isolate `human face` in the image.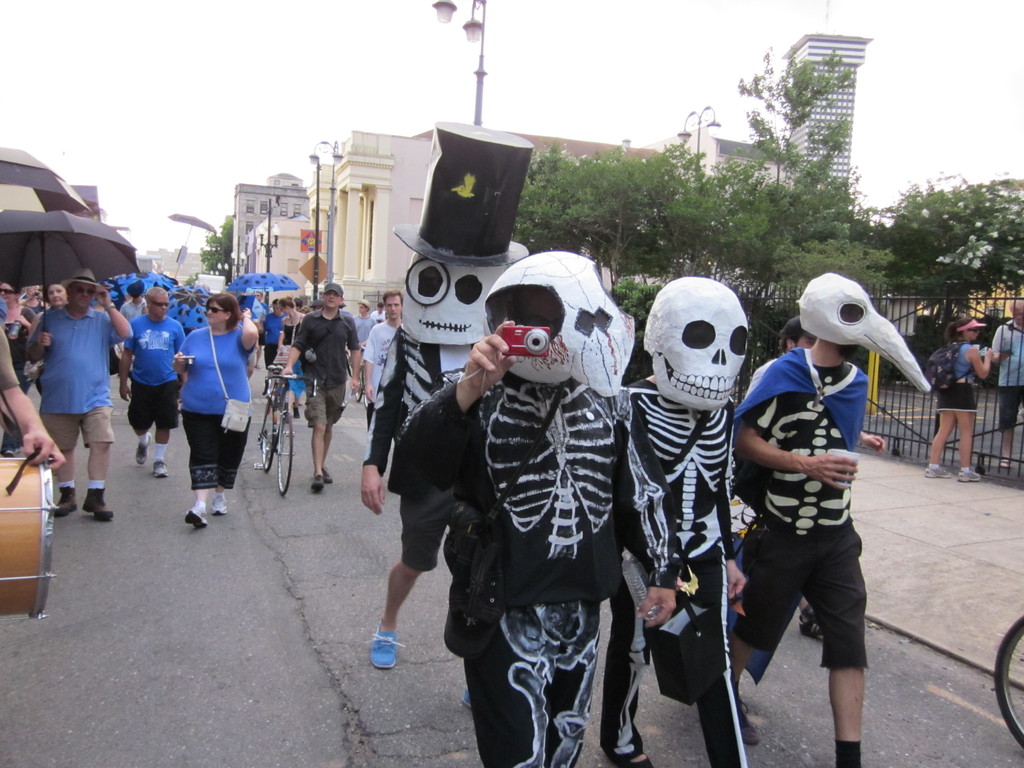
Isolated region: box=[357, 303, 364, 314].
